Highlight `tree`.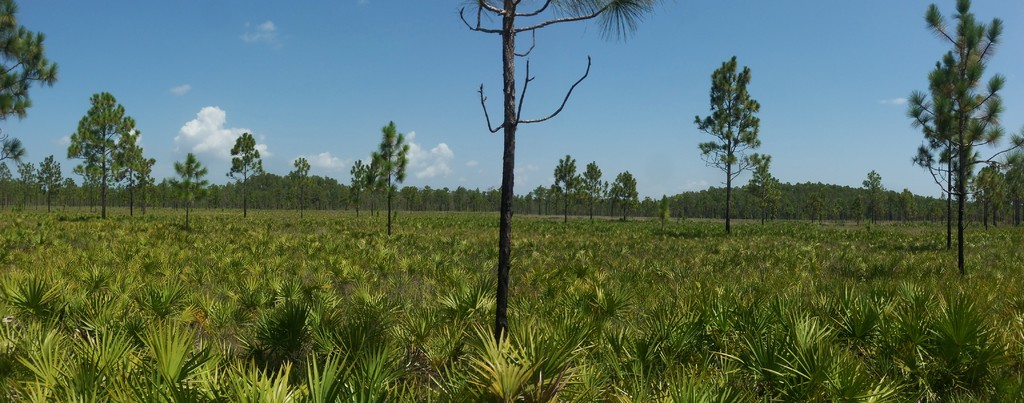
Highlighted region: bbox=(164, 149, 214, 238).
